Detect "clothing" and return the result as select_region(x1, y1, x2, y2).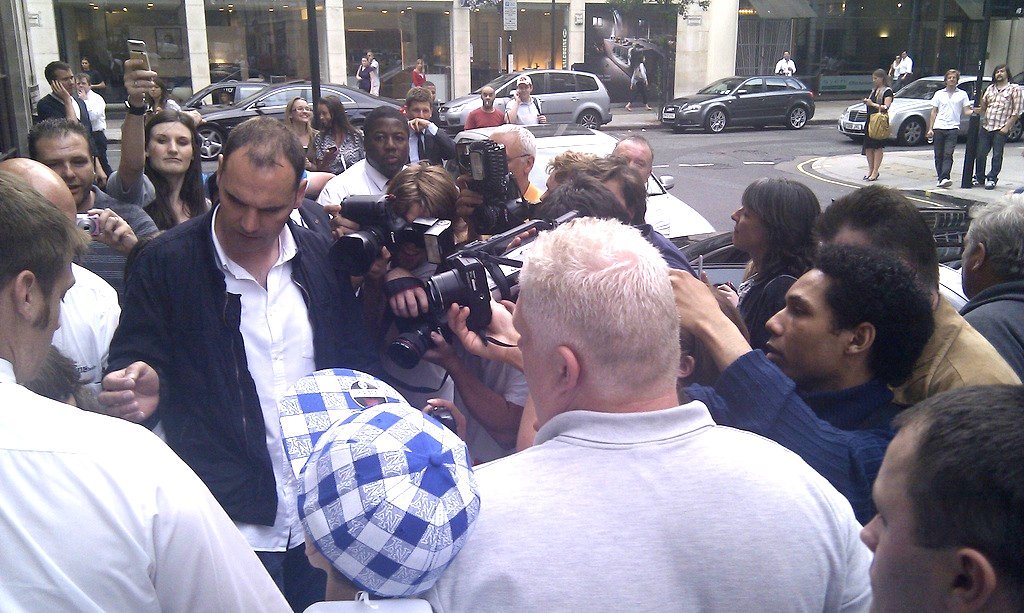
select_region(100, 197, 376, 527).
